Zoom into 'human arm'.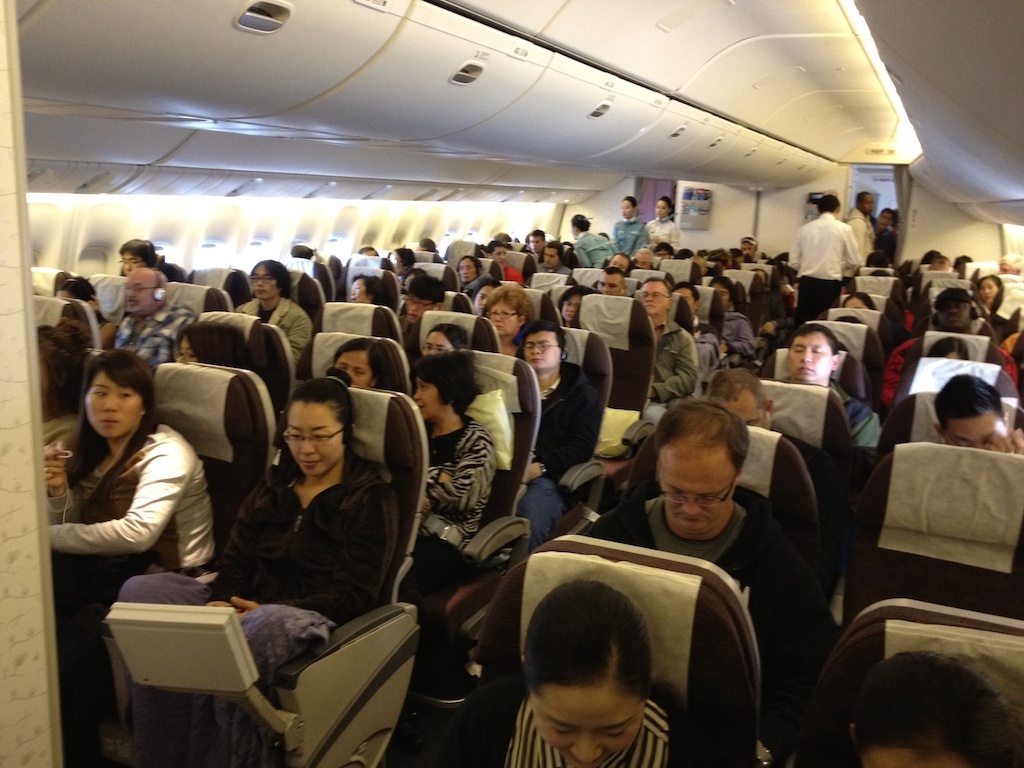
Zoom target: 100 319 113 335.
